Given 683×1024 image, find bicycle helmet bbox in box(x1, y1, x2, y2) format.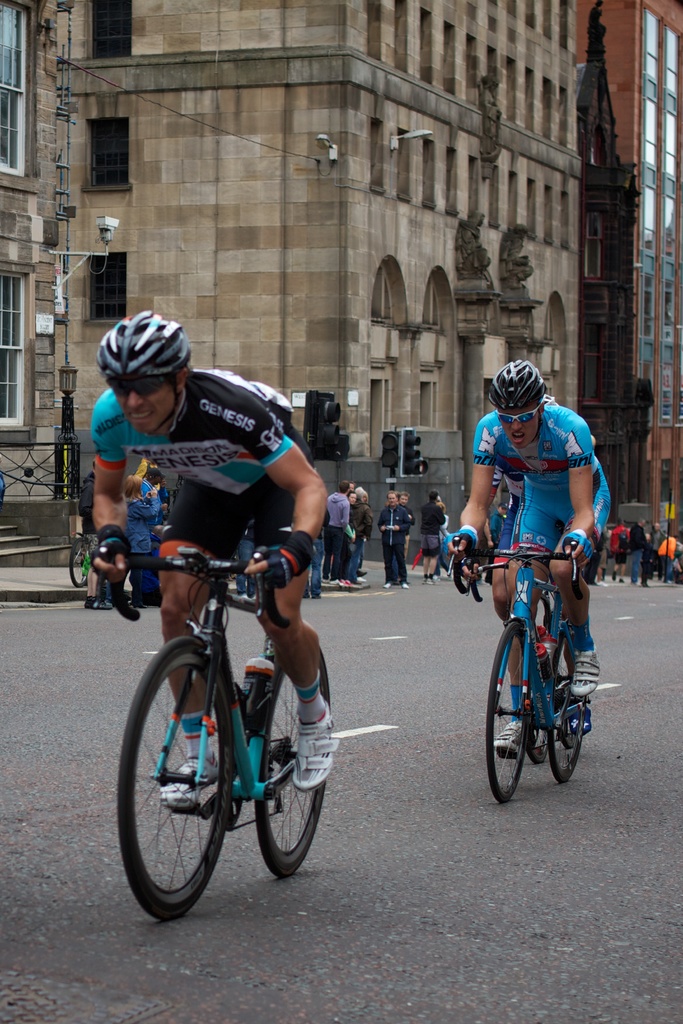
box(86, 311, 177, 379).
